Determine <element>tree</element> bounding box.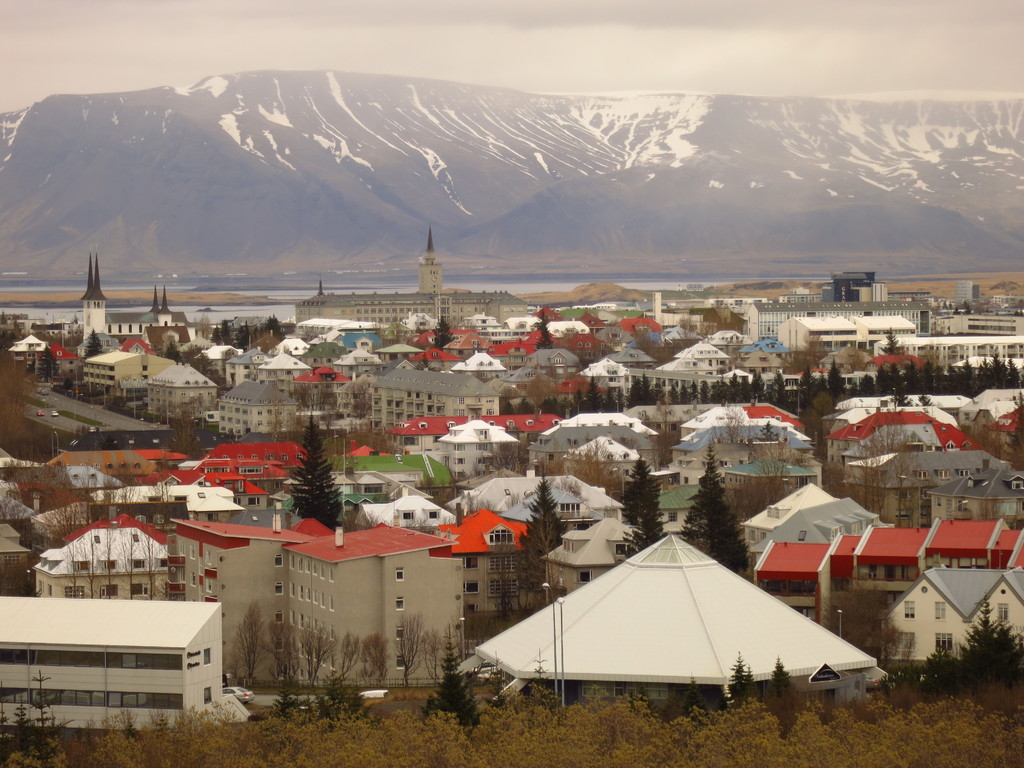
Determined: crop(270, 434, 340, 544).
